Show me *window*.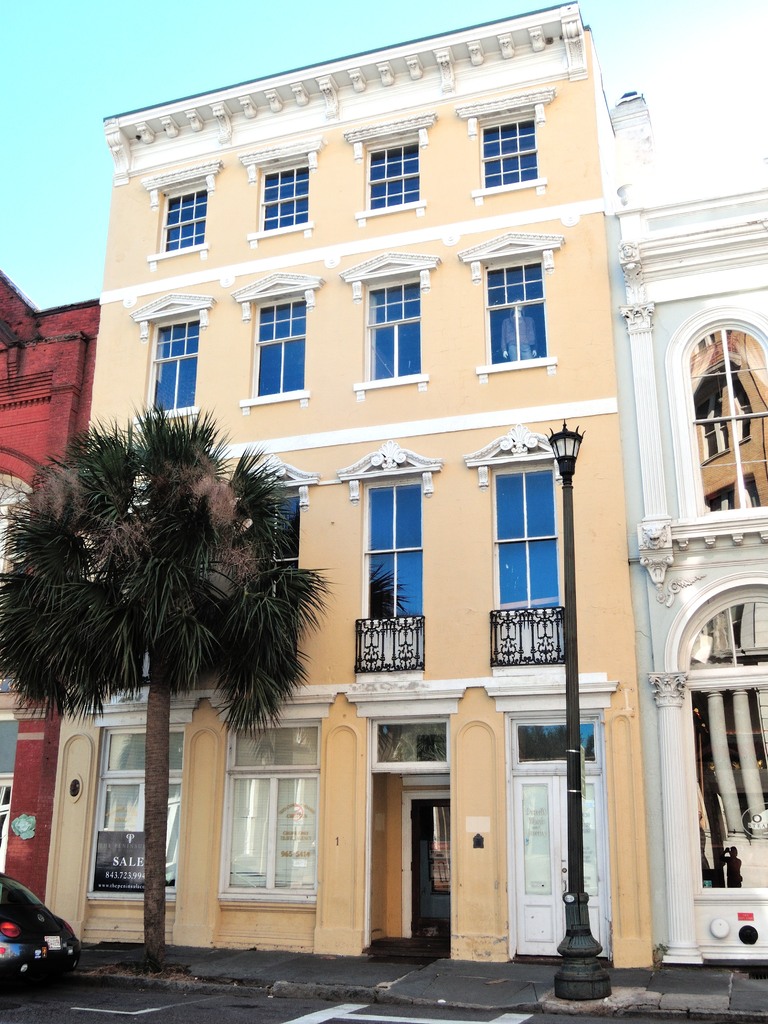
*window* is here: x1=373, y1=140, x2=419, y2=200.
